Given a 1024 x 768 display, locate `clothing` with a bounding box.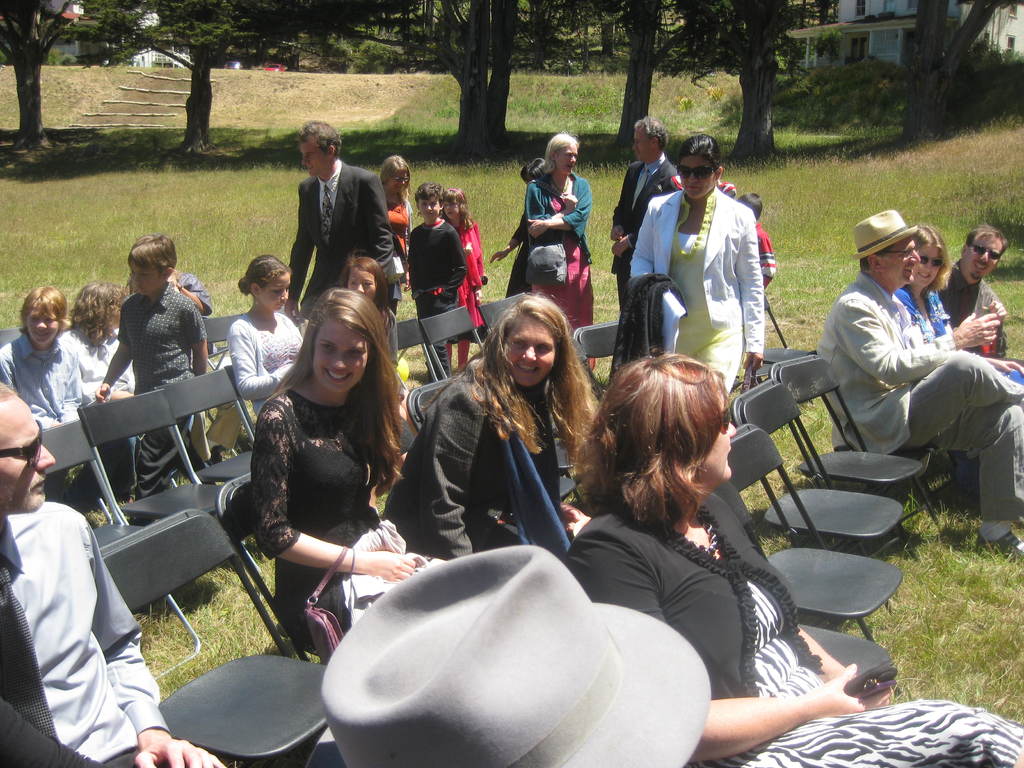
Located: {"x1": 120, "y1": 280, "x2": 209, "y2": 515}.
